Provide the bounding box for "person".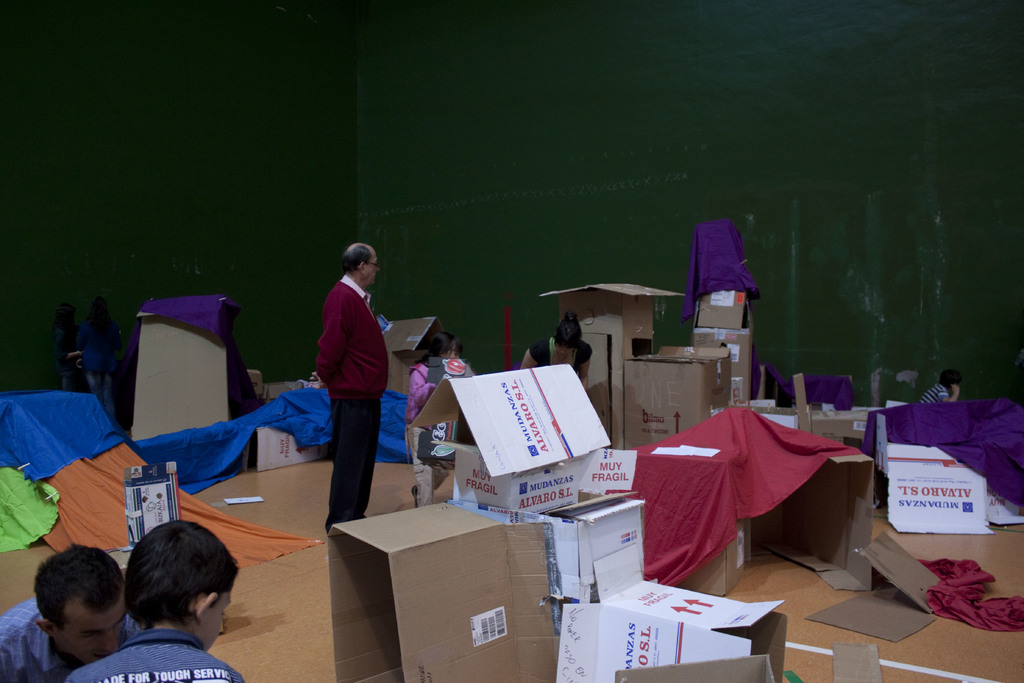
(left=316, top=242, right=388, bottom=533).
